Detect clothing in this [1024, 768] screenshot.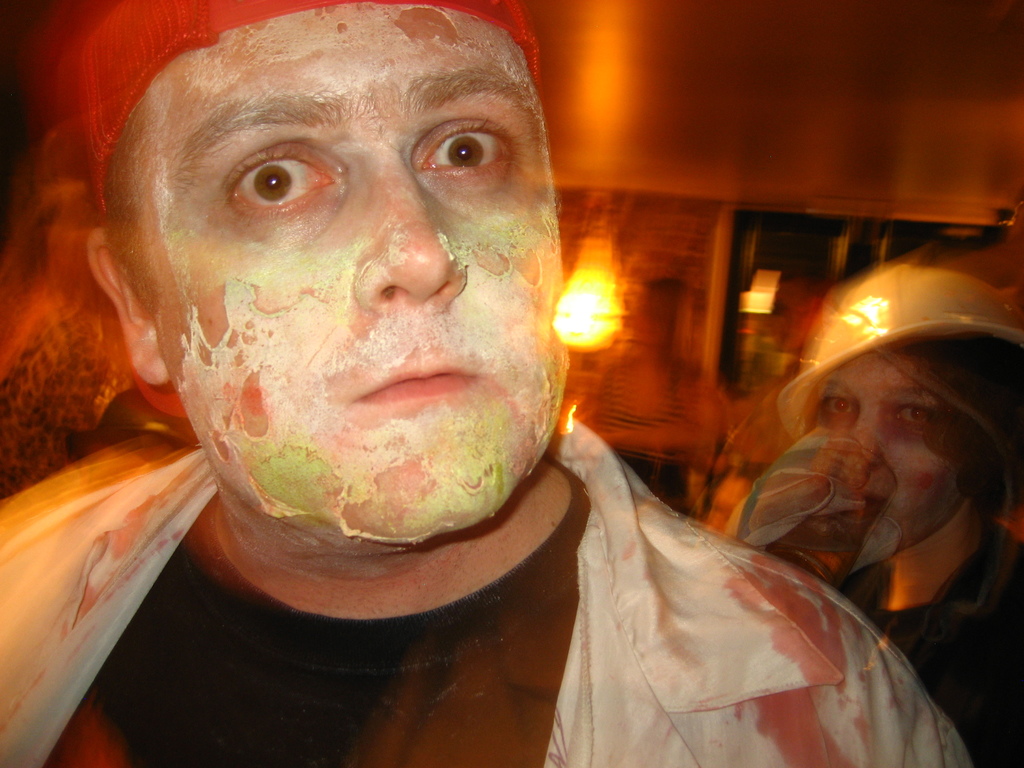
Detection: box(0, 303, 129, 499).
